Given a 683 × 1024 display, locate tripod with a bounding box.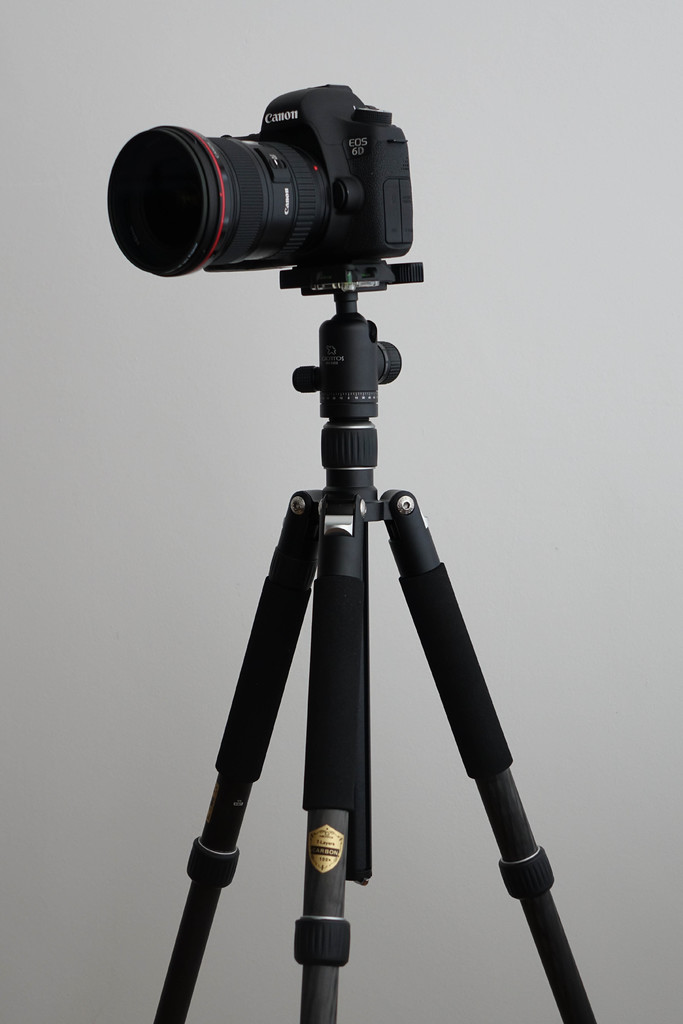
Located: pyautogui.locateOnScreen(151, 265, 598, 1023).
